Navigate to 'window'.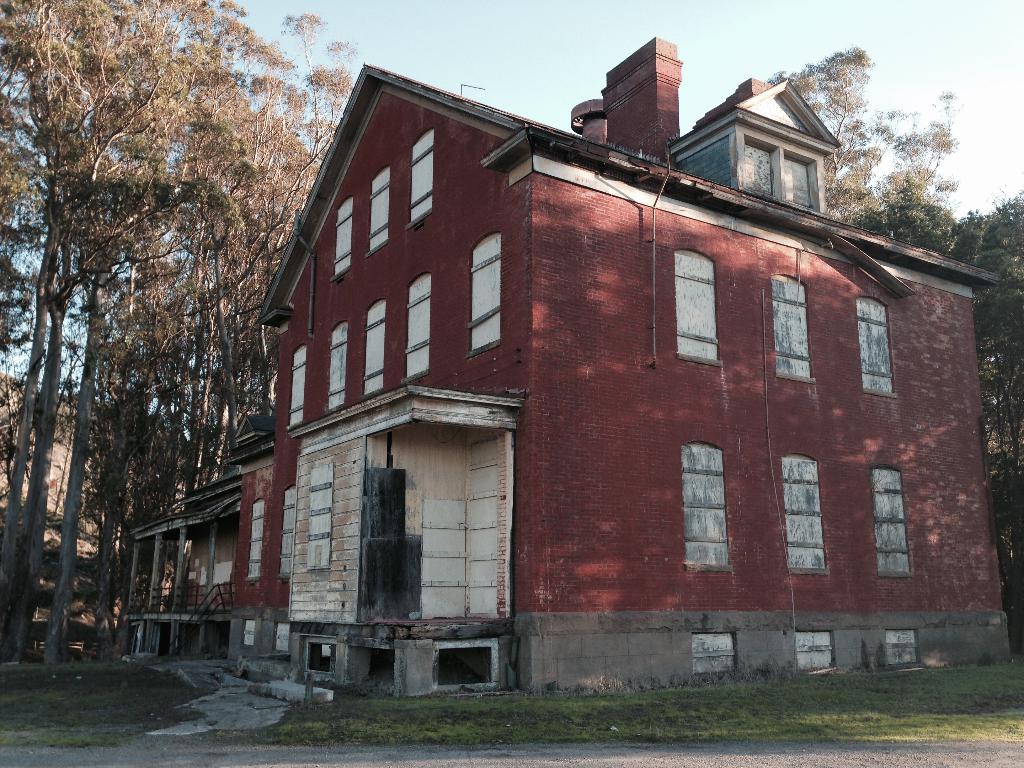
Navigation target: bbox=[246, 499, 262, 580].
